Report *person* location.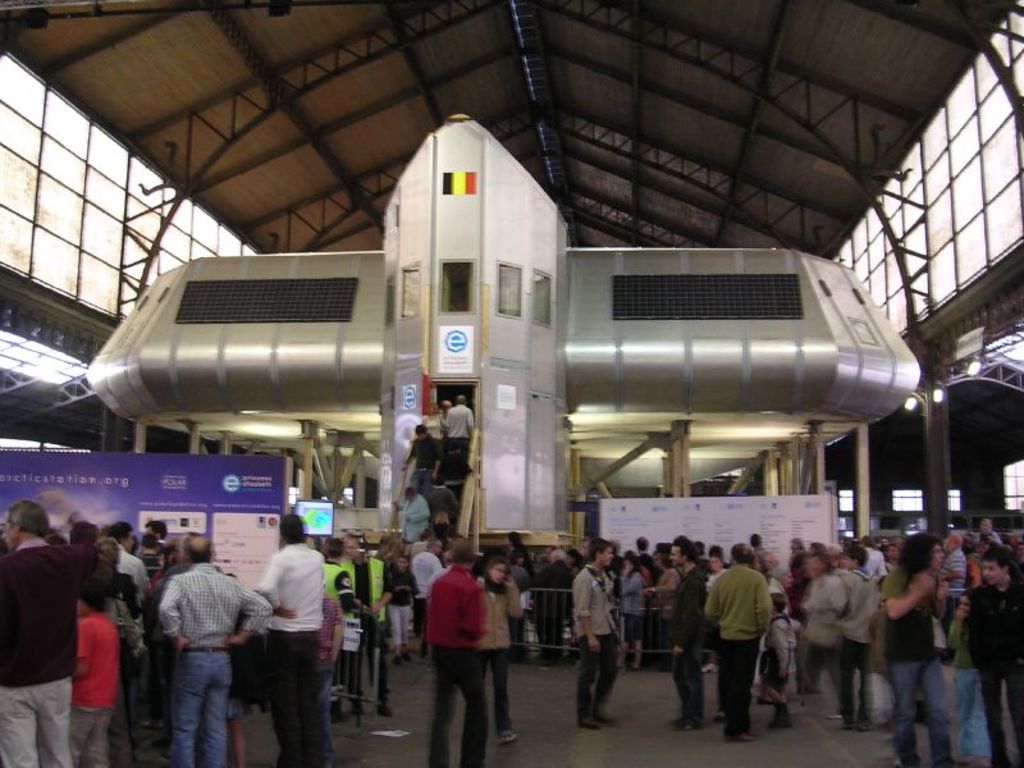
Report: bbox=(252, 512, 338, 767).
